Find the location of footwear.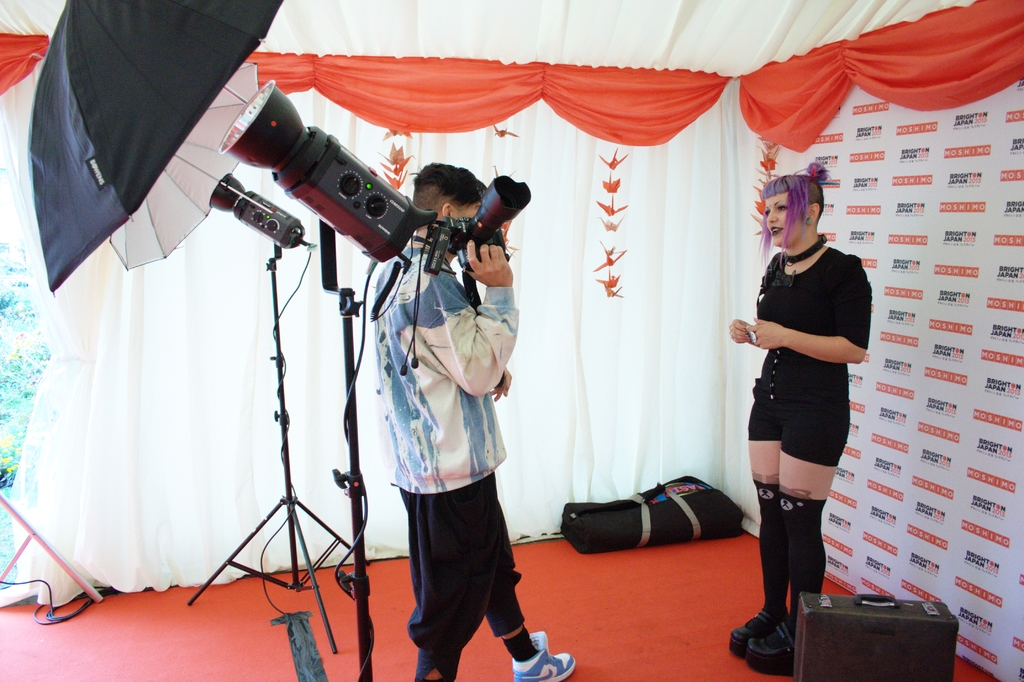
Location: <box>504,628,578,681</box>.
